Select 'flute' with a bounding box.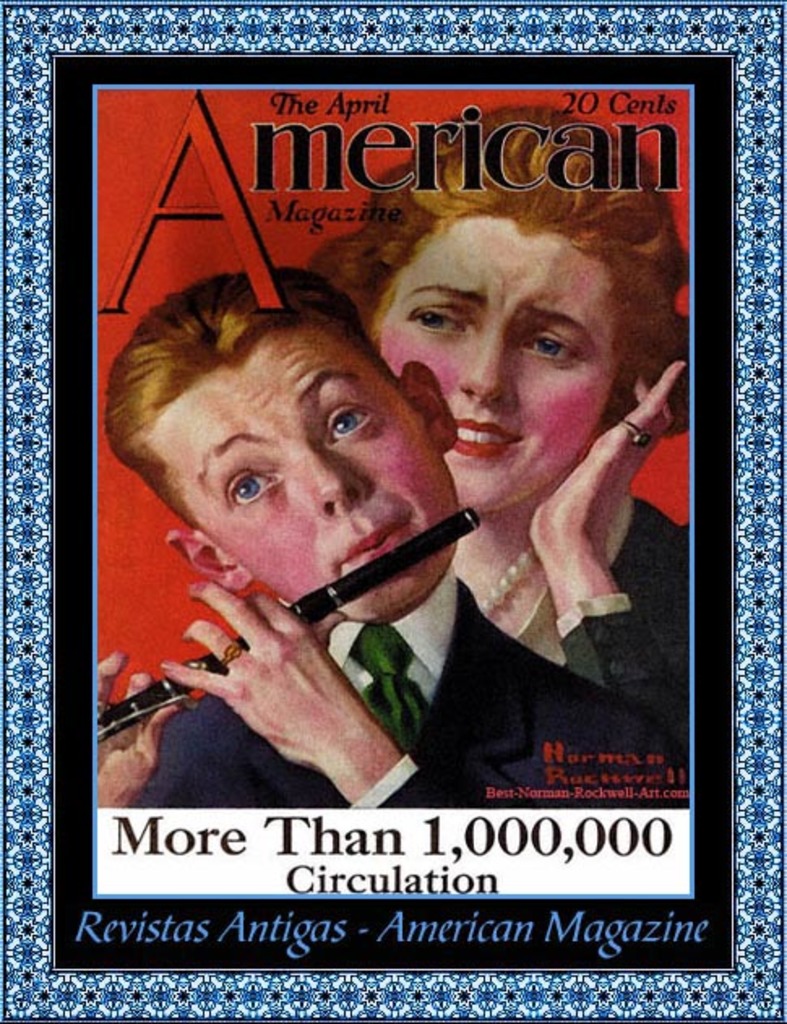
(99, 511, 475, 750).
